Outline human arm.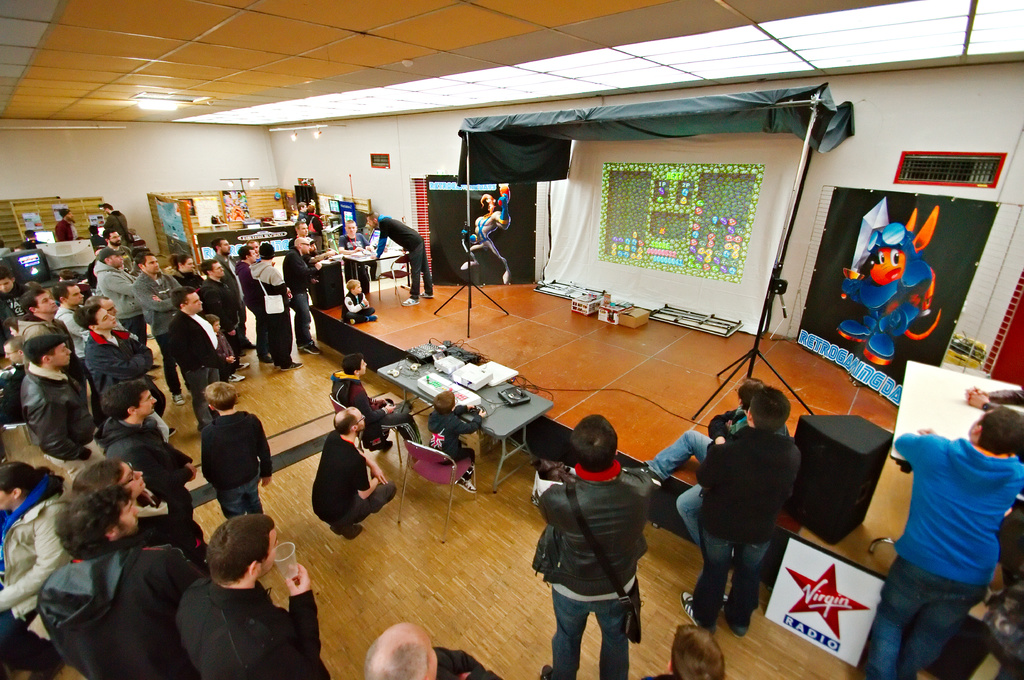
Outline: 124 273 134 283.
